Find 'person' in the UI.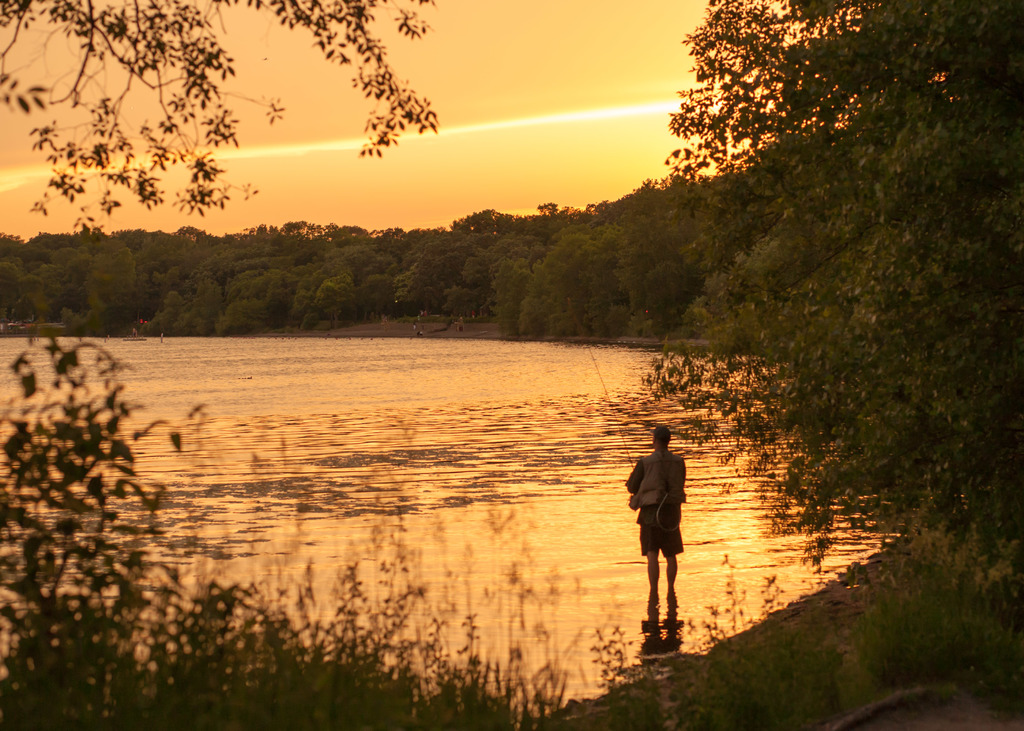
UI element at bbox(632, 426, 703, 618).
